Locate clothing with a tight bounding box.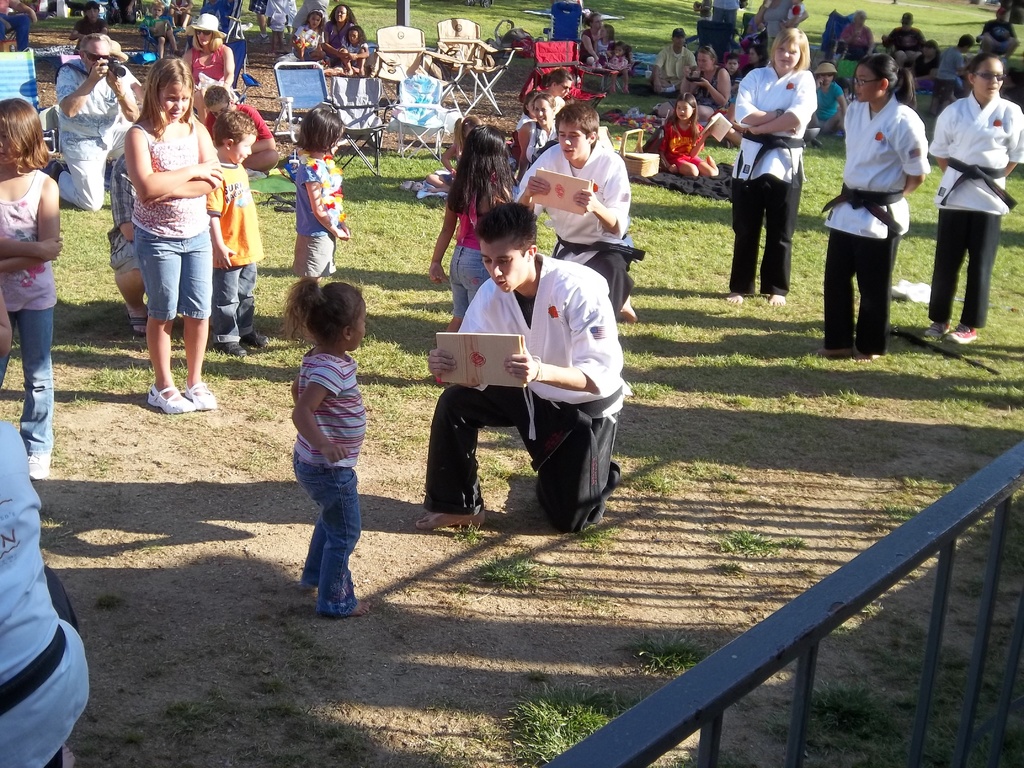
box(294, 159, 344, 285).
